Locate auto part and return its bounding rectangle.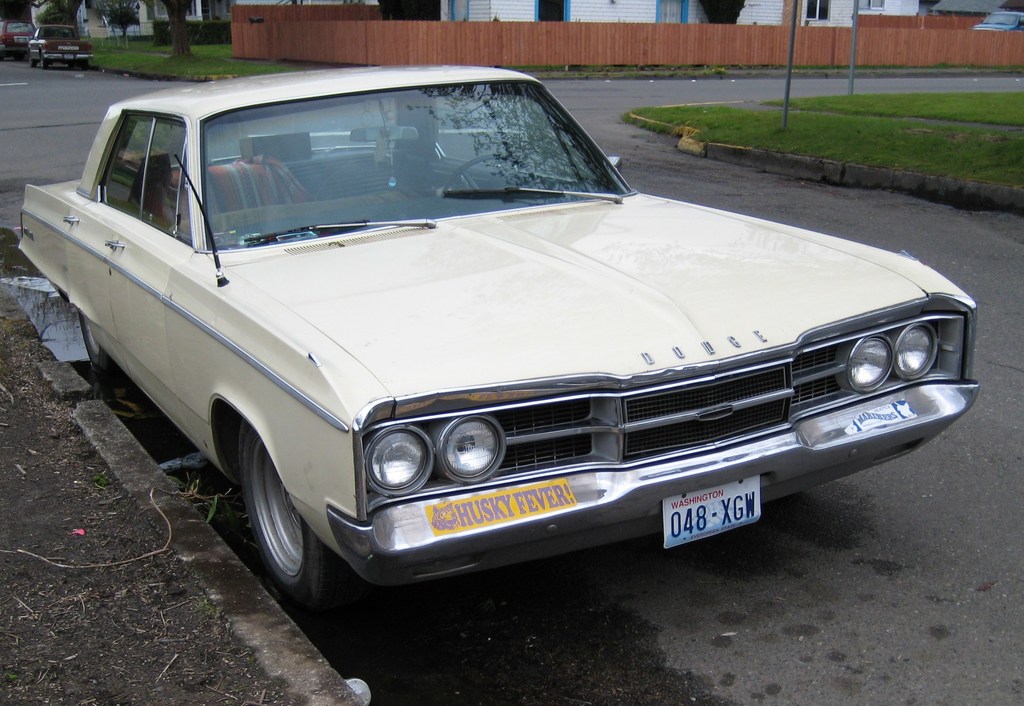
842, 337, 907, 397.
